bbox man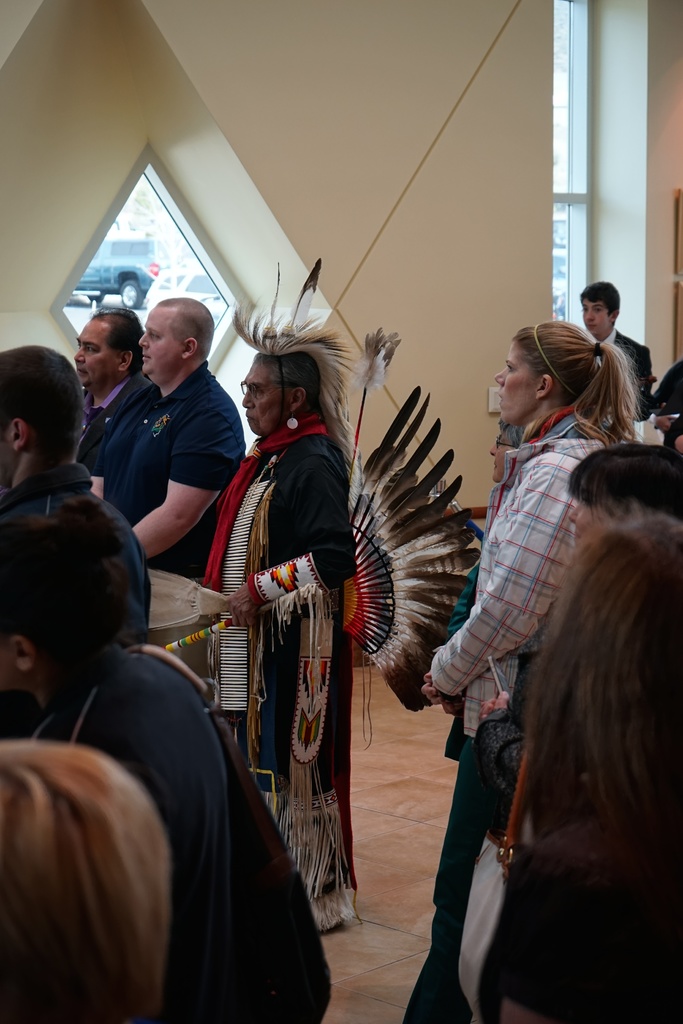
l=88, t=267, r=241, b=620
